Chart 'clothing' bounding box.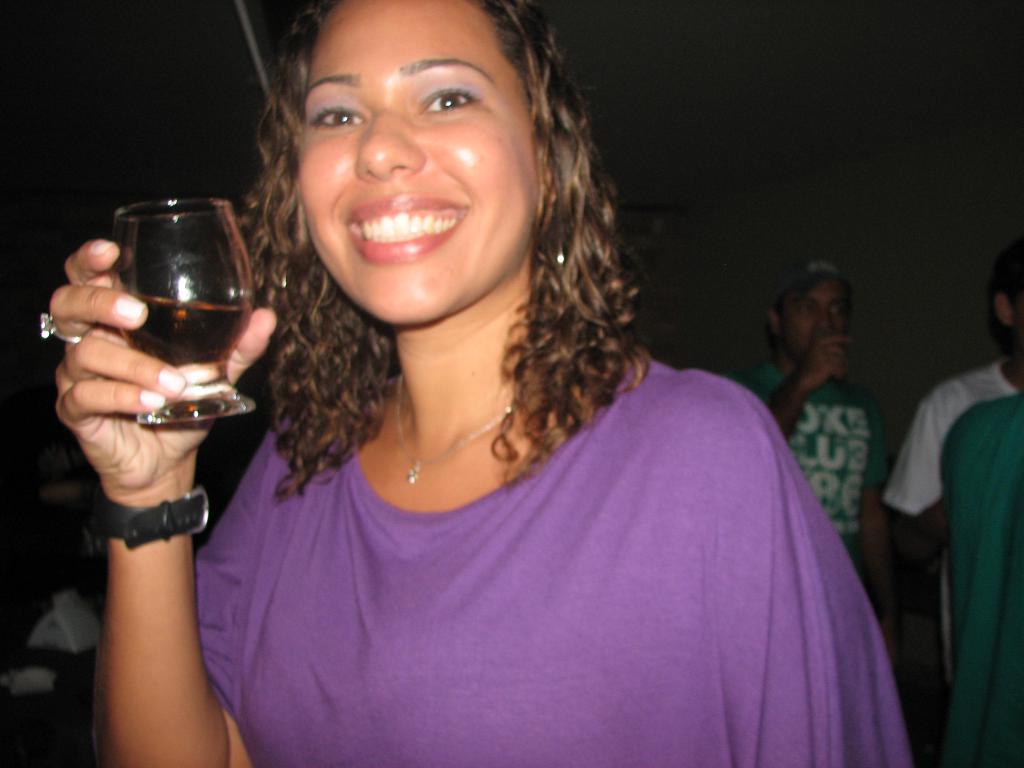
Charted: box(888, 361, 1020, 518).
